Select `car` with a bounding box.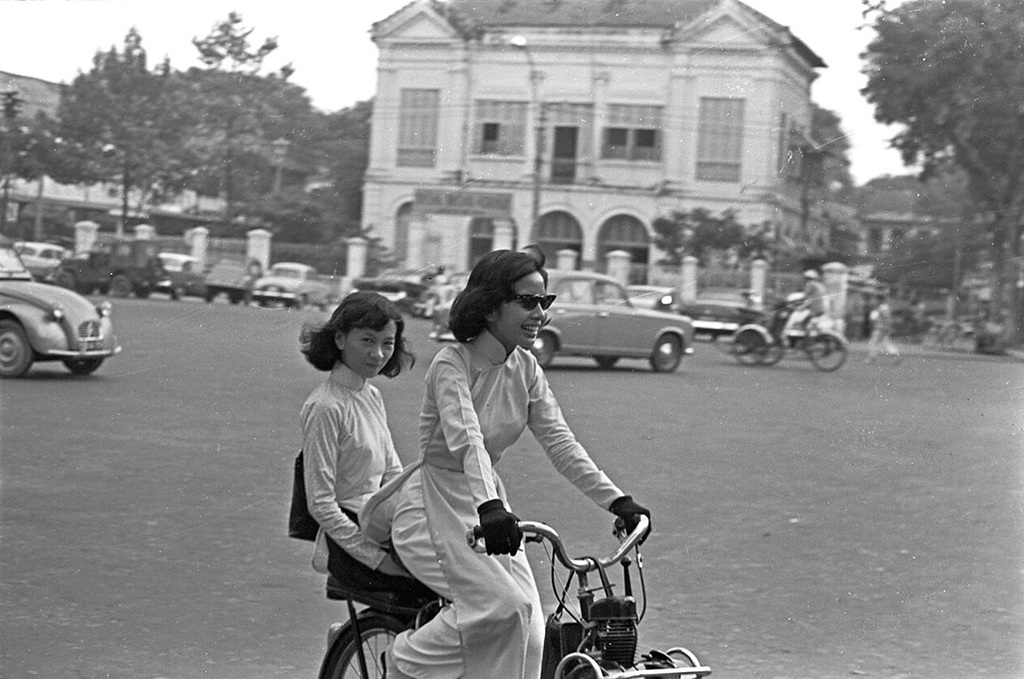
select_region(67, 235, 156, 294).
